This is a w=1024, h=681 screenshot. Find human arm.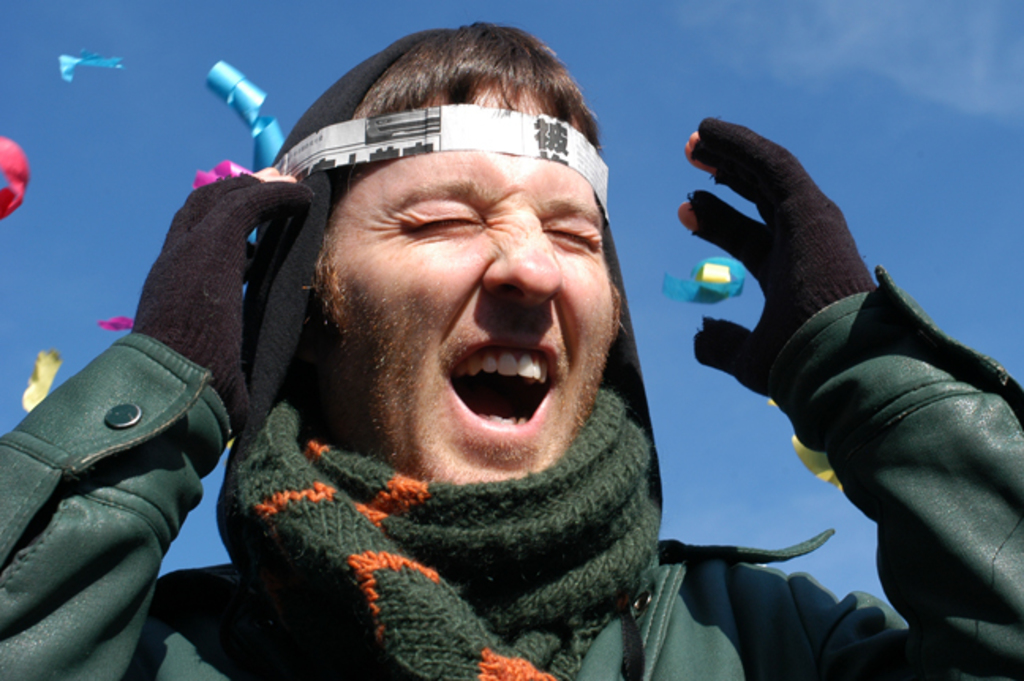
Bounding box: <box>672,114,1022,679</box>.
